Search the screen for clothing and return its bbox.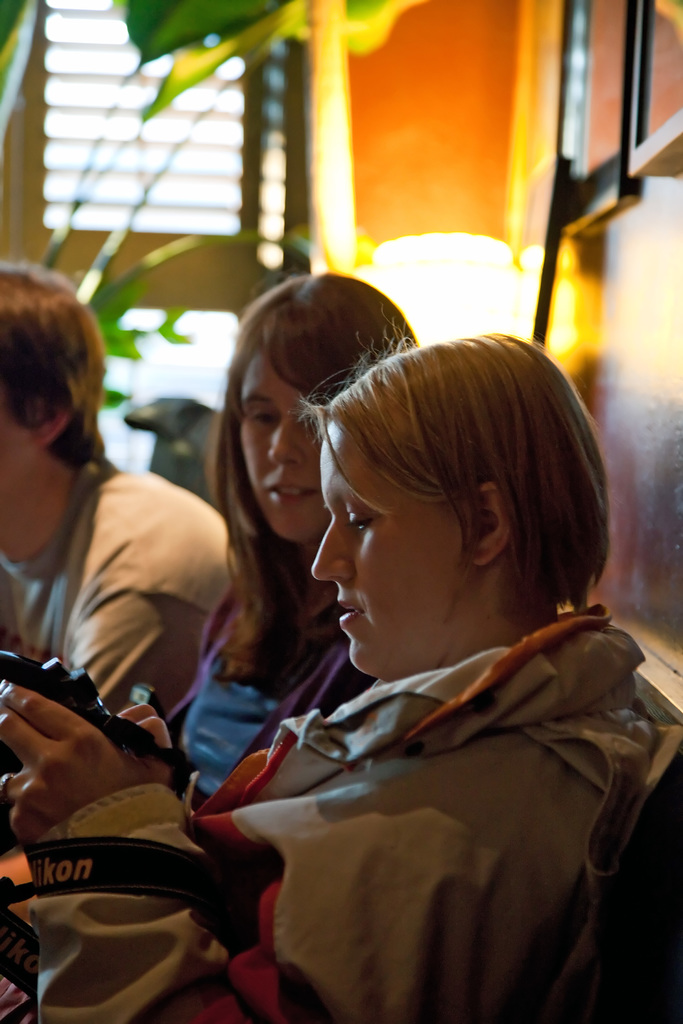
Found: bbox(186, 556, 363, 790).
